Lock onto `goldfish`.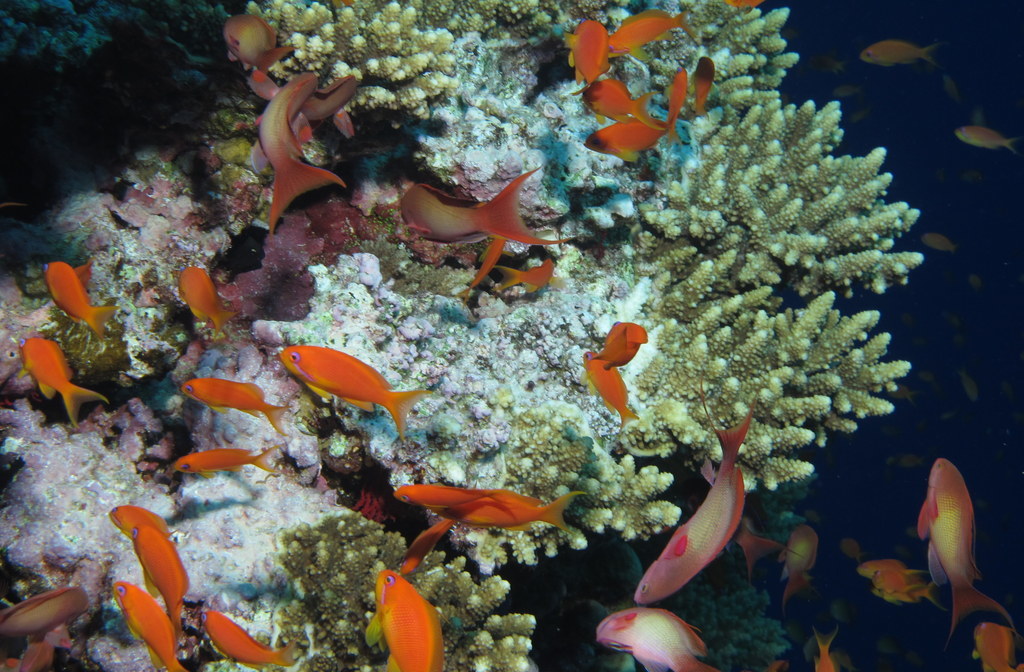
Locked: crop(861, 35, 934, 63).
